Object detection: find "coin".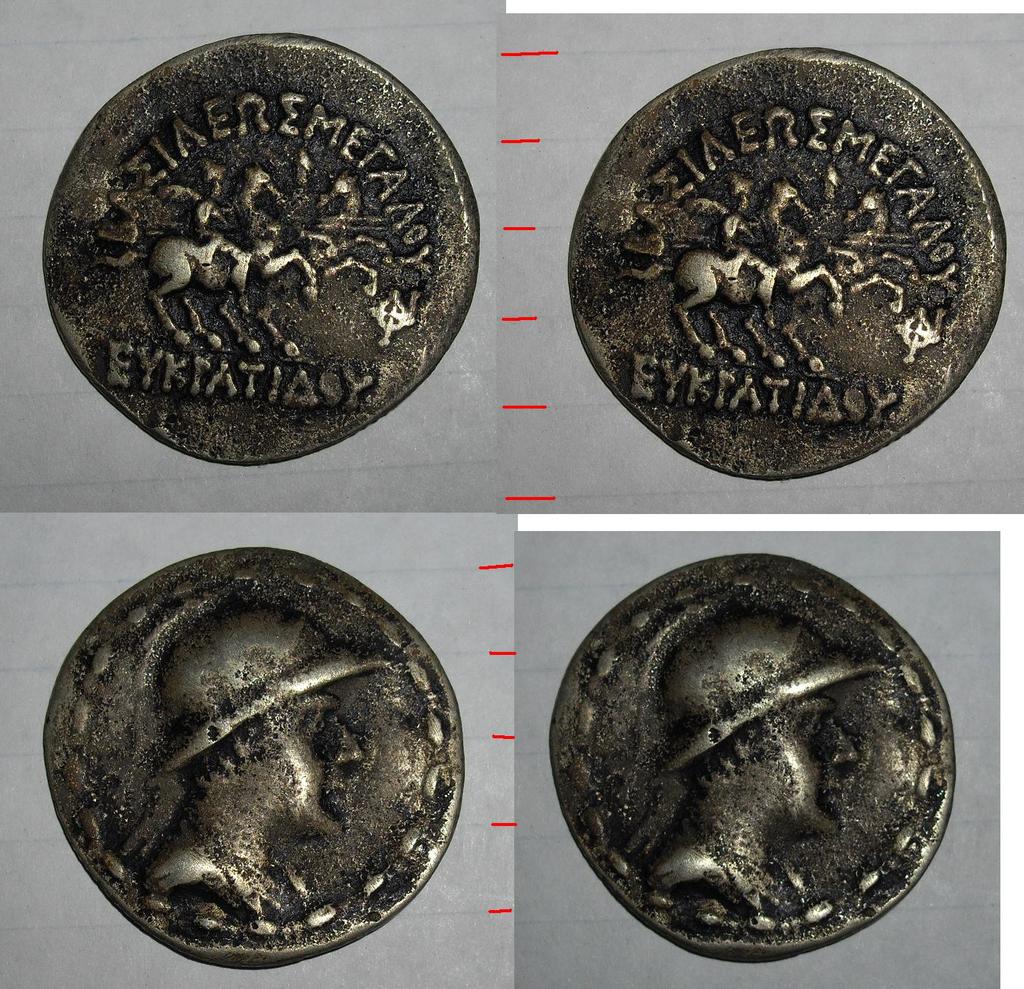
x1=44, y1=27, x2=485, y2=465.
